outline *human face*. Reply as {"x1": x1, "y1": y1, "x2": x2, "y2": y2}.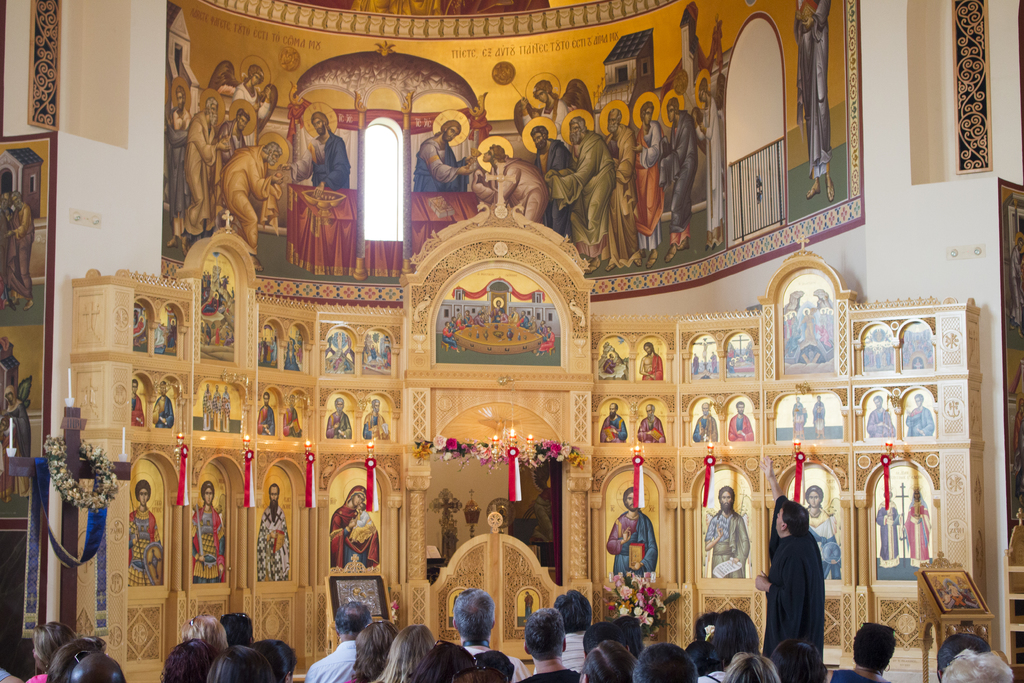
{"x1": 352, "y1": 492, "x2": 365, "y2": 509}.
